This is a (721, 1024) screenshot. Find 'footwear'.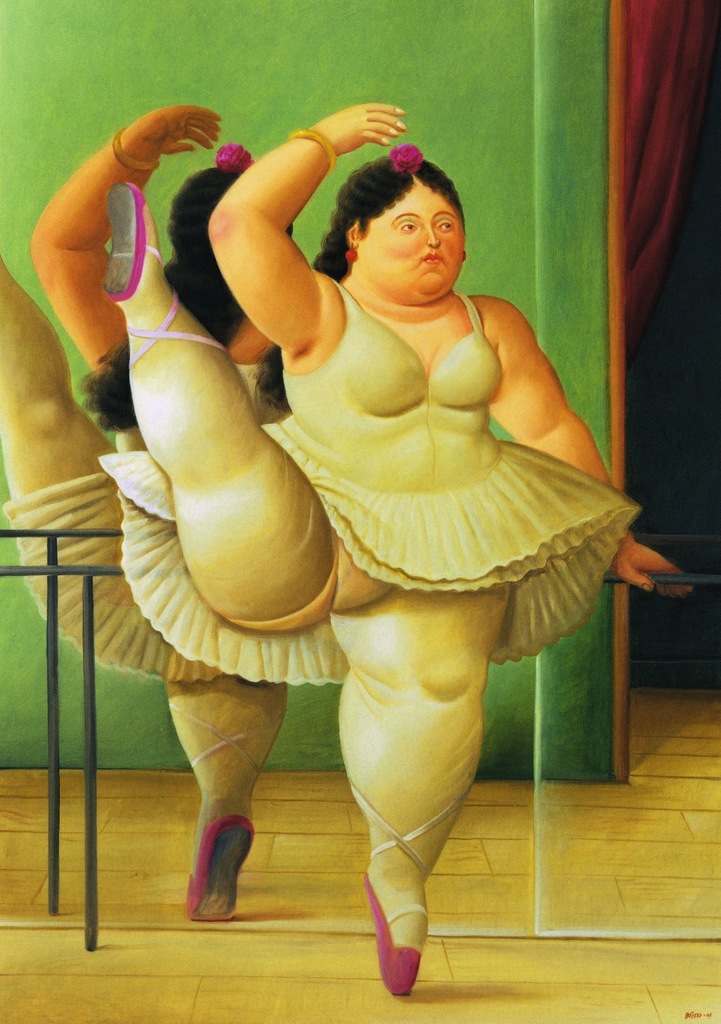
Bounding box: <box>107,181,232,367</box>.
